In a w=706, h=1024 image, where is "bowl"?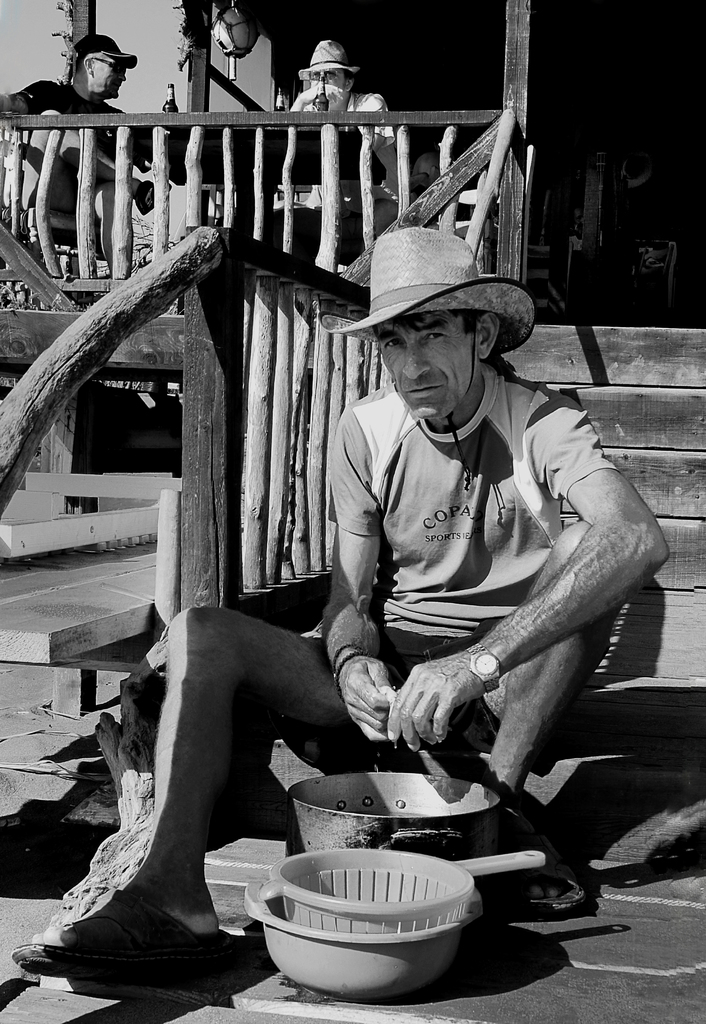
box(283, 766, 501, 853).
